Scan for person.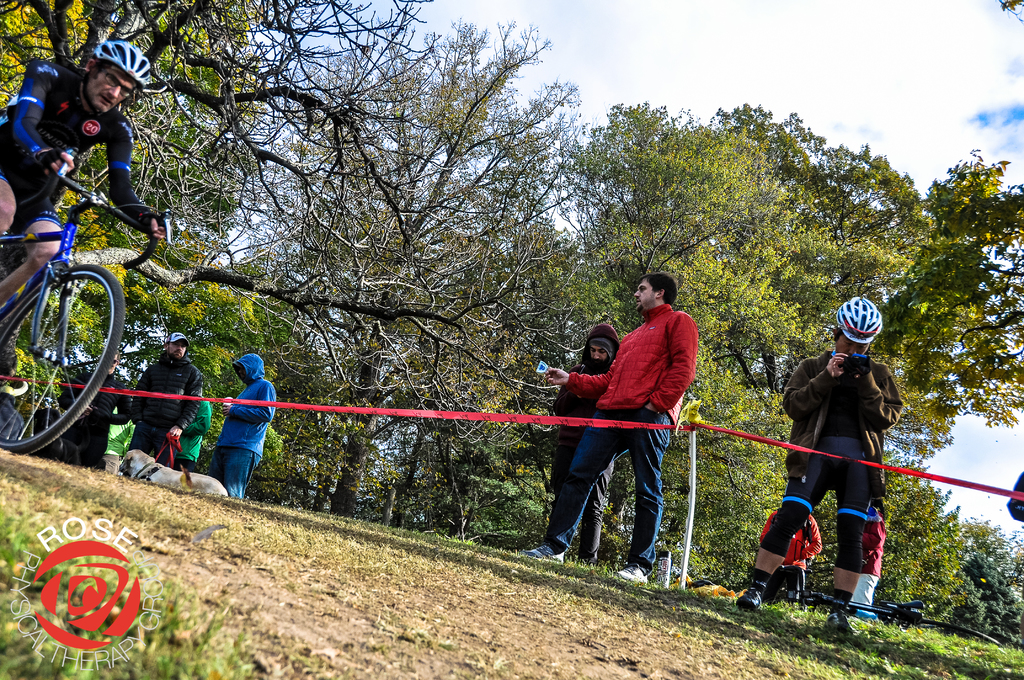
Scan result: 61:345:134:475.
